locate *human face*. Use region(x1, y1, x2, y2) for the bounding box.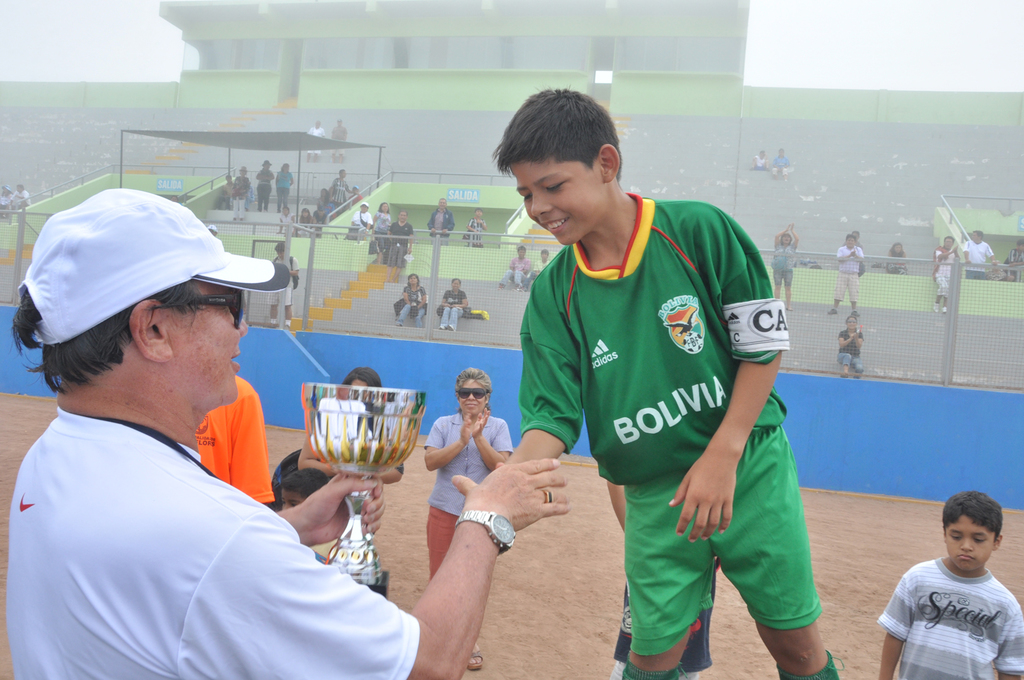
region(475, 210, 483, 217).
